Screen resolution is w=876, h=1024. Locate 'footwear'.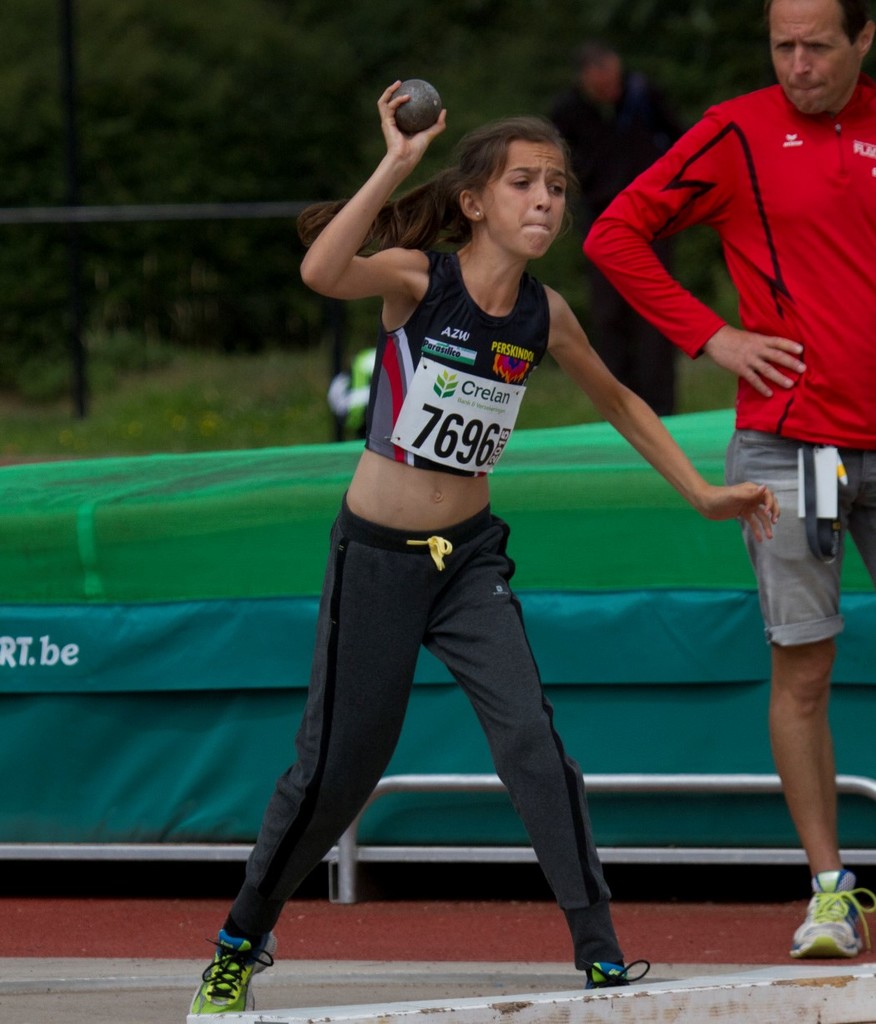
left=189, top=921, right=278, bottom=1007.
